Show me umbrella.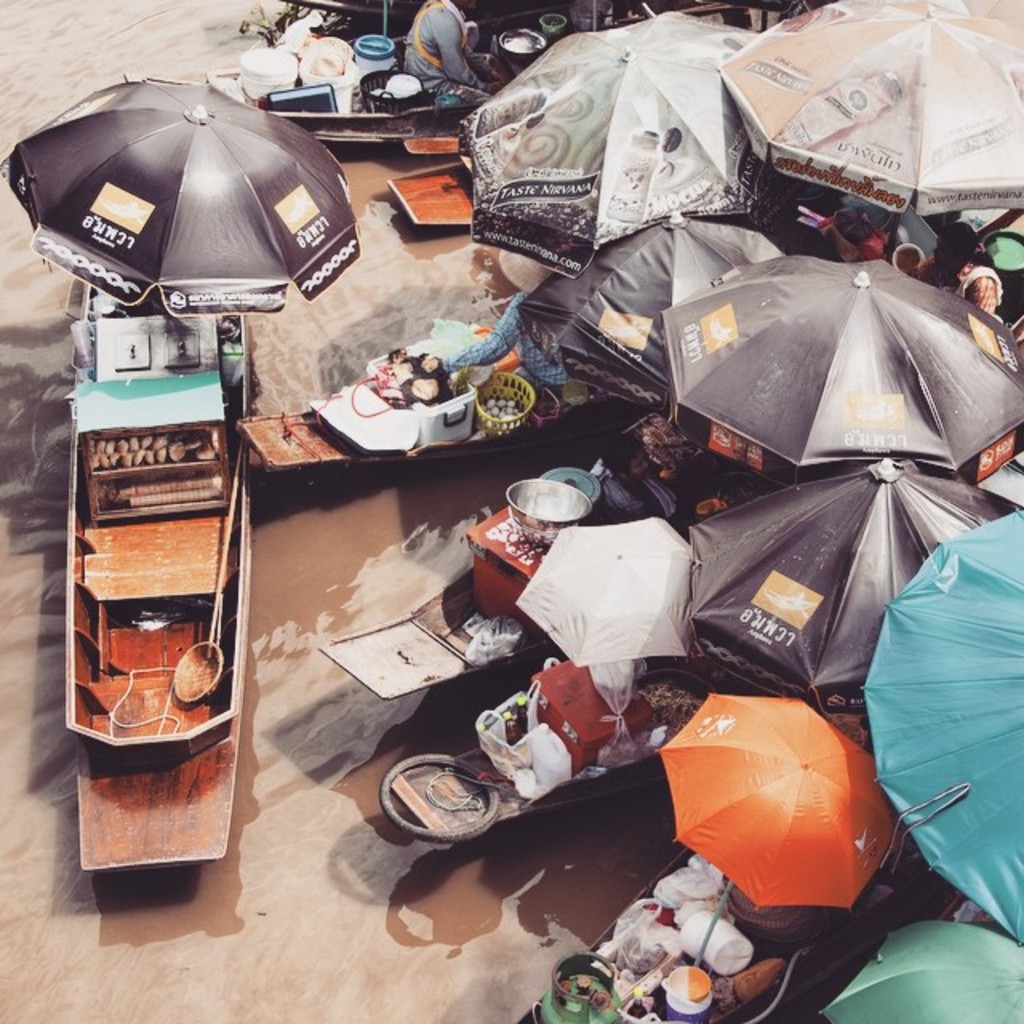
umbrella is here: bbox(0, 74, 366, 317).
